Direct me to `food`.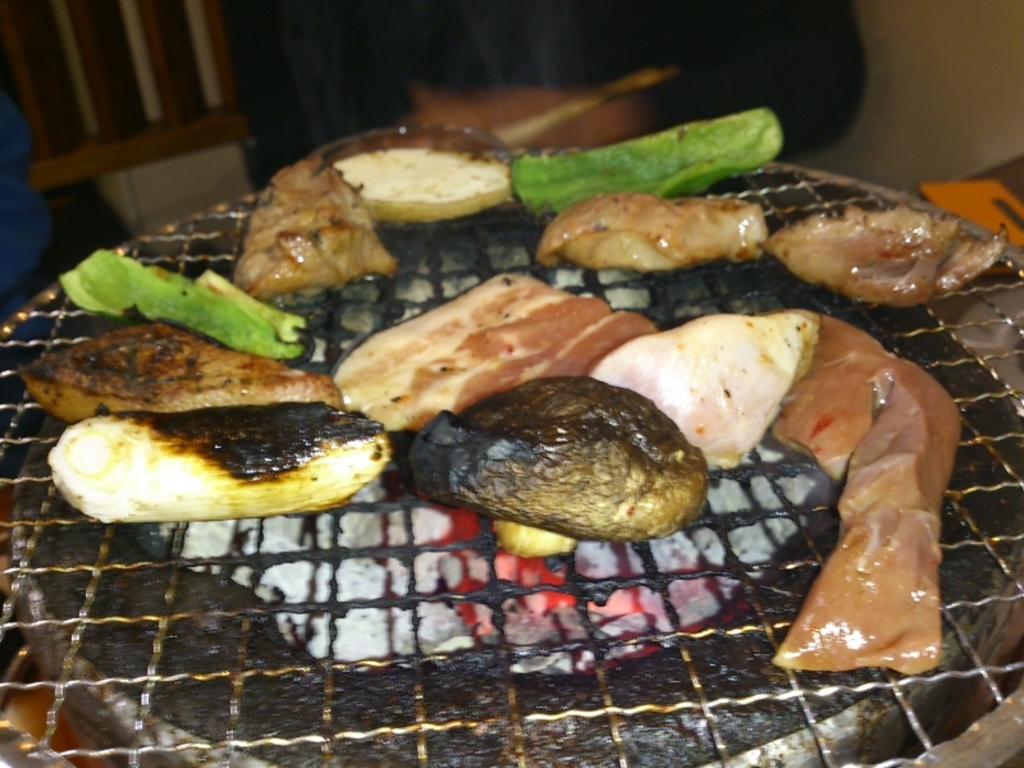
Direction: x1=55 y1=248 x2=312 y2=357.
